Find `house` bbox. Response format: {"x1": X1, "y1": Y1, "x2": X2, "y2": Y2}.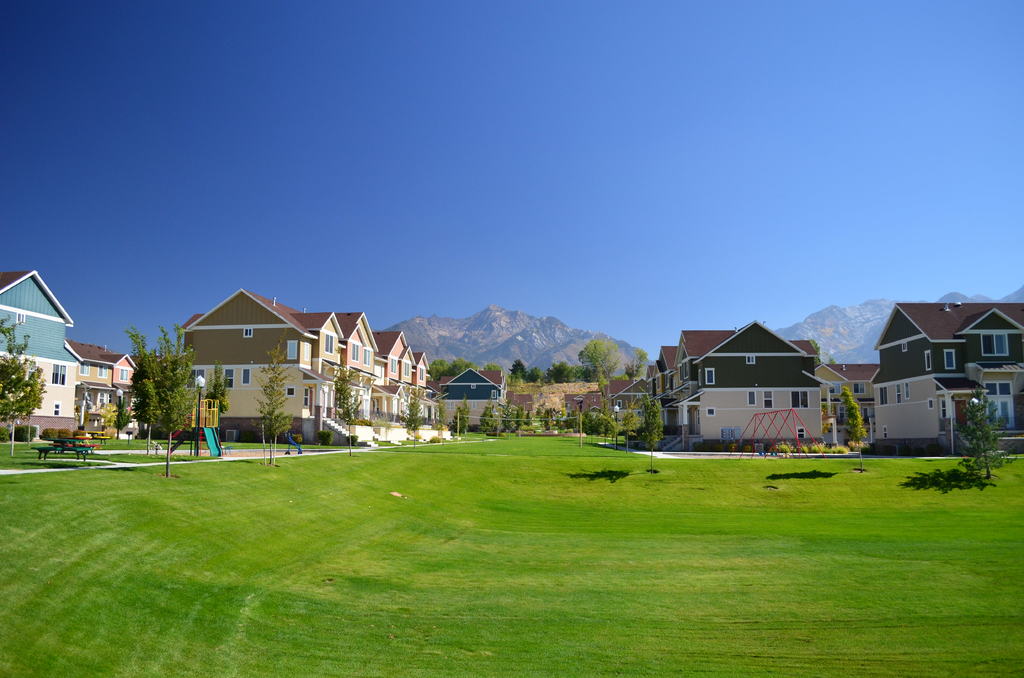
{"x1": 691, "y1": 317, "x2": 831, "y2": 451}.
